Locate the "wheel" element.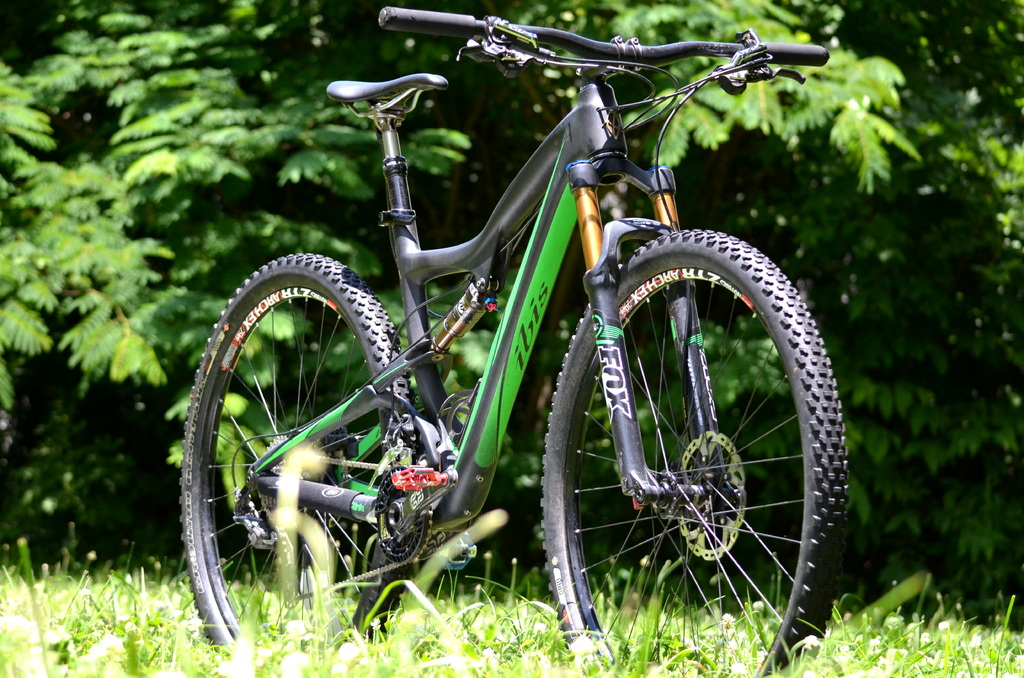
Element bbox: <region>556, 216, 815, 640</region>.
